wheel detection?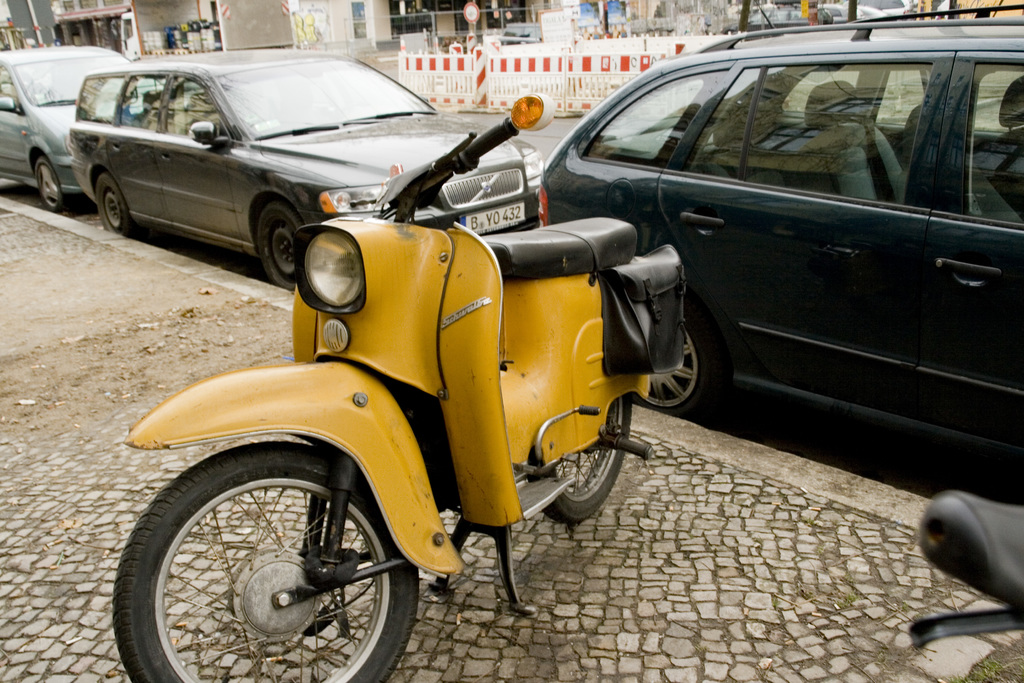
(164, 465, 399, 670)
